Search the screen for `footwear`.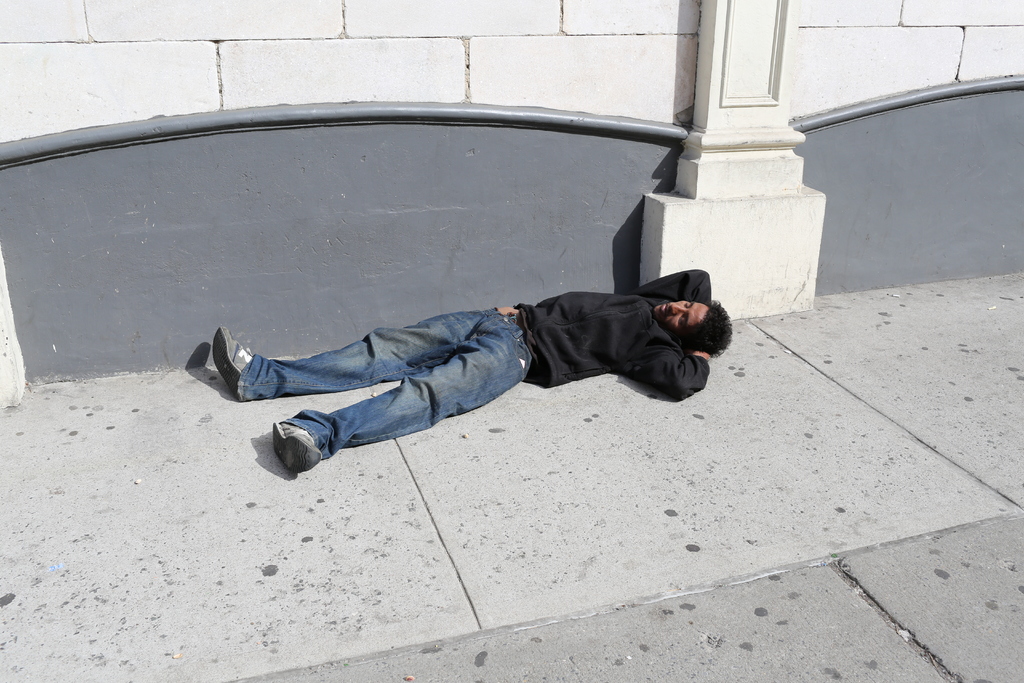
Found at Rect(255, 419, 333, 482).
